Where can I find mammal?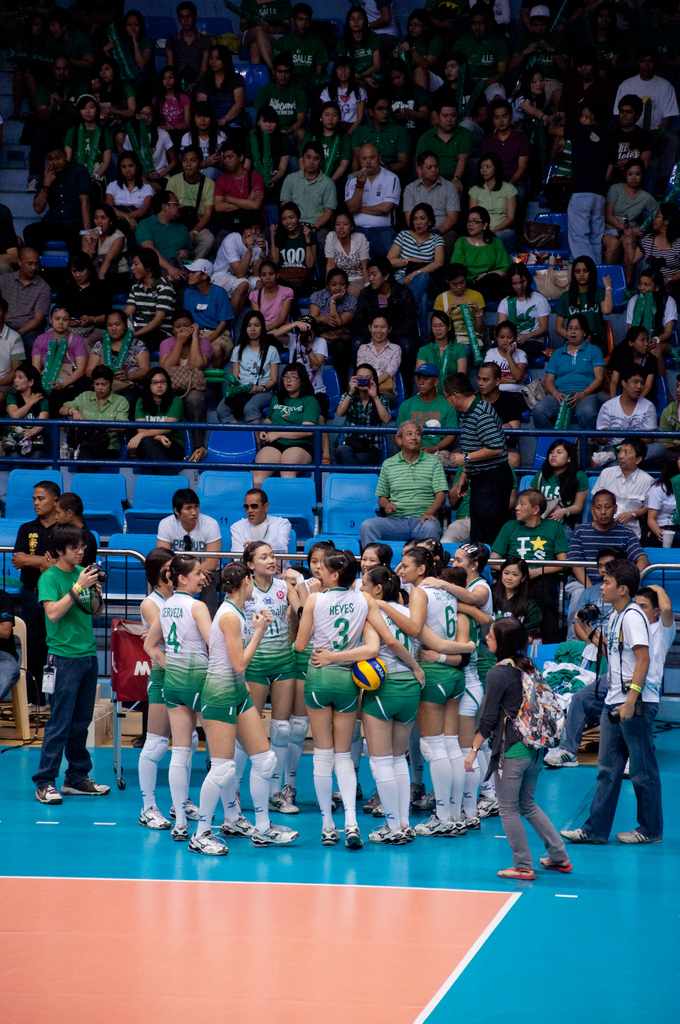
You can find it at bbox=[387, 196, 450, 301].
